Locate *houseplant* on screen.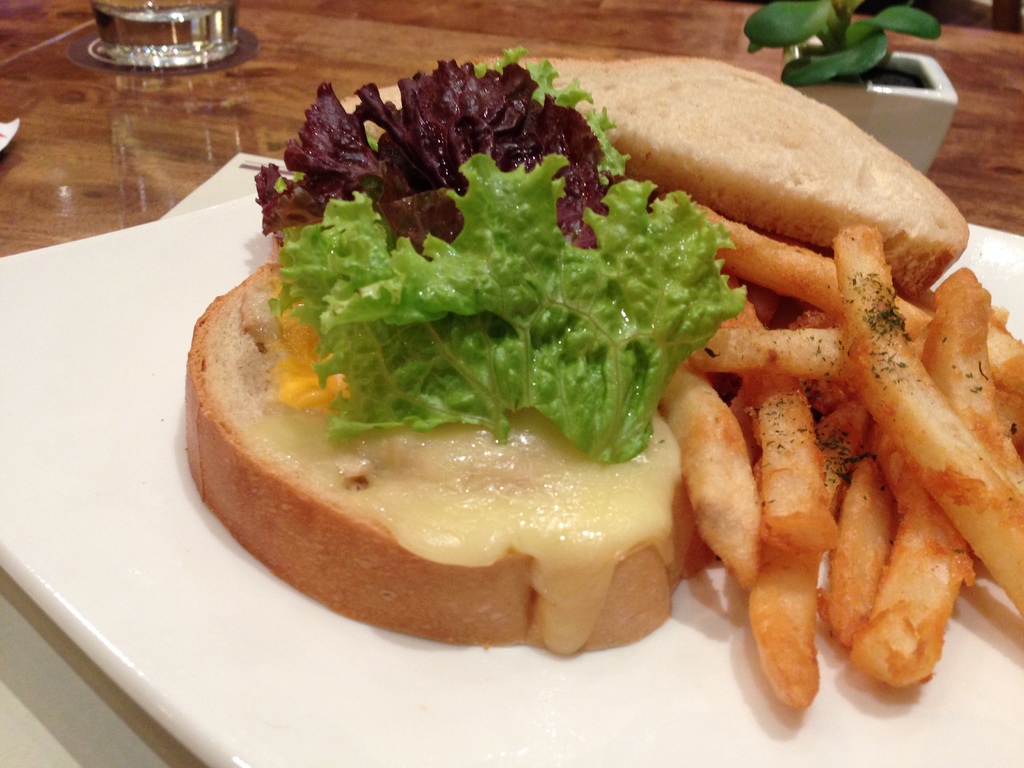
On screen at <box>741,0,961,183</box>.
